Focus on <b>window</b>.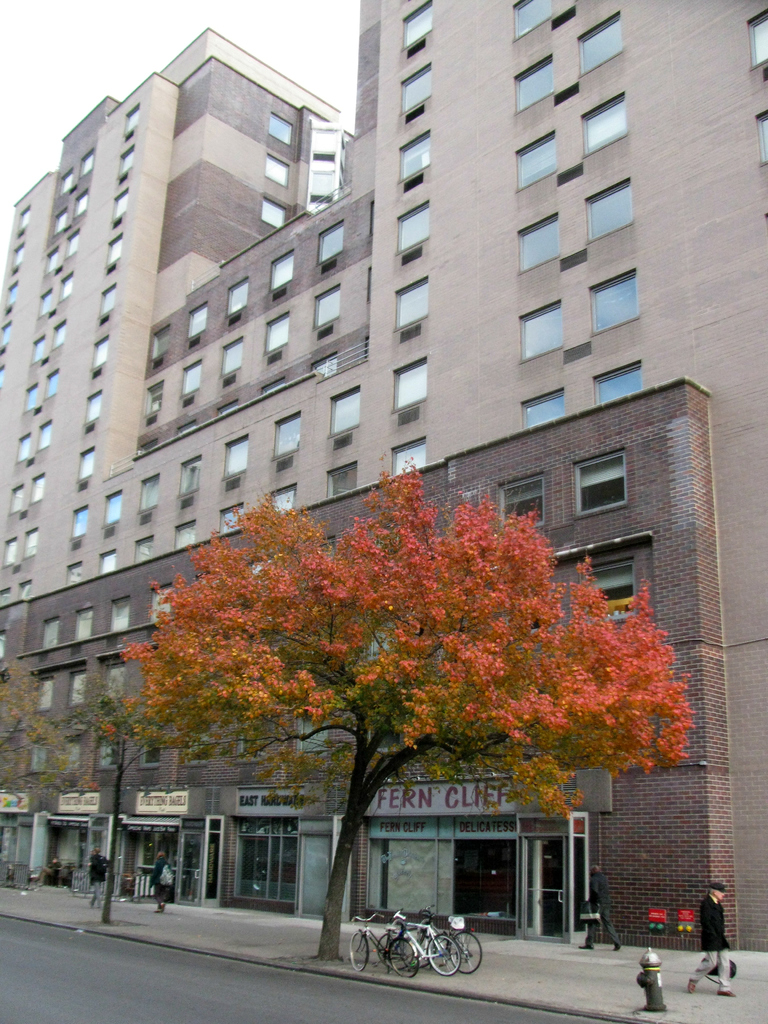
Focused at 576/12/621/78.
